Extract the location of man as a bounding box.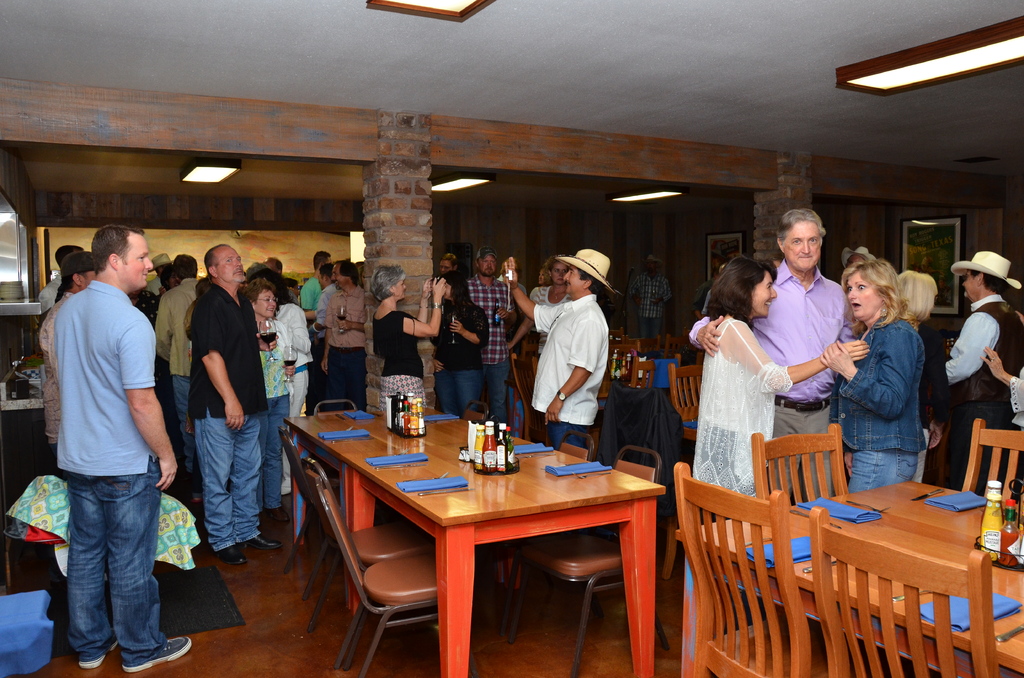
l=155, t=251, r=201, b=504.
